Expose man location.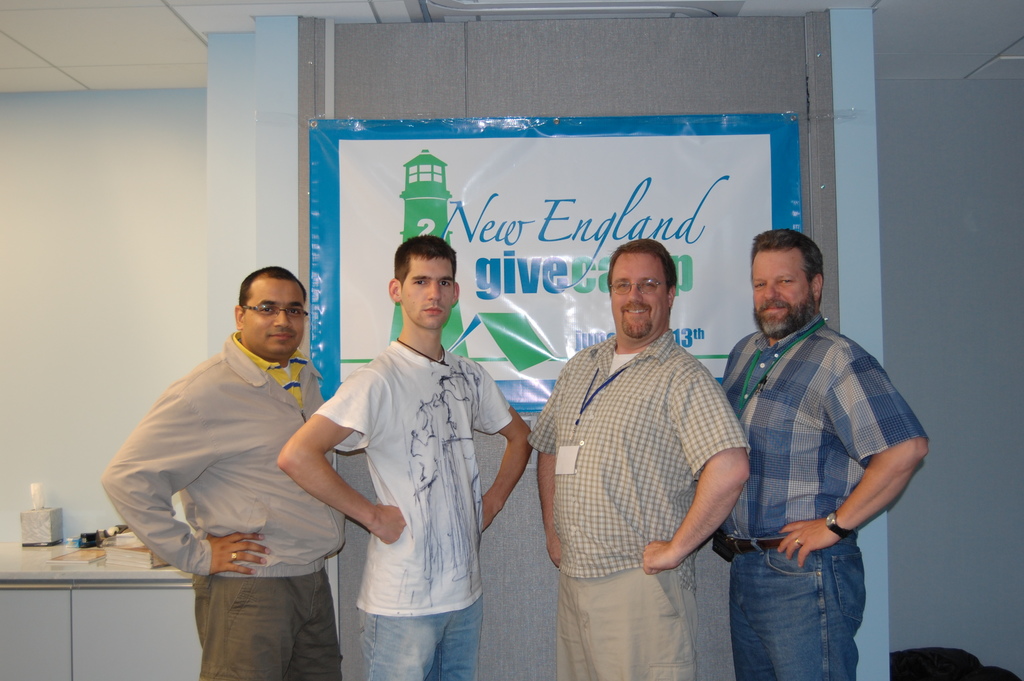
Exposed at (280,236,536,680).
